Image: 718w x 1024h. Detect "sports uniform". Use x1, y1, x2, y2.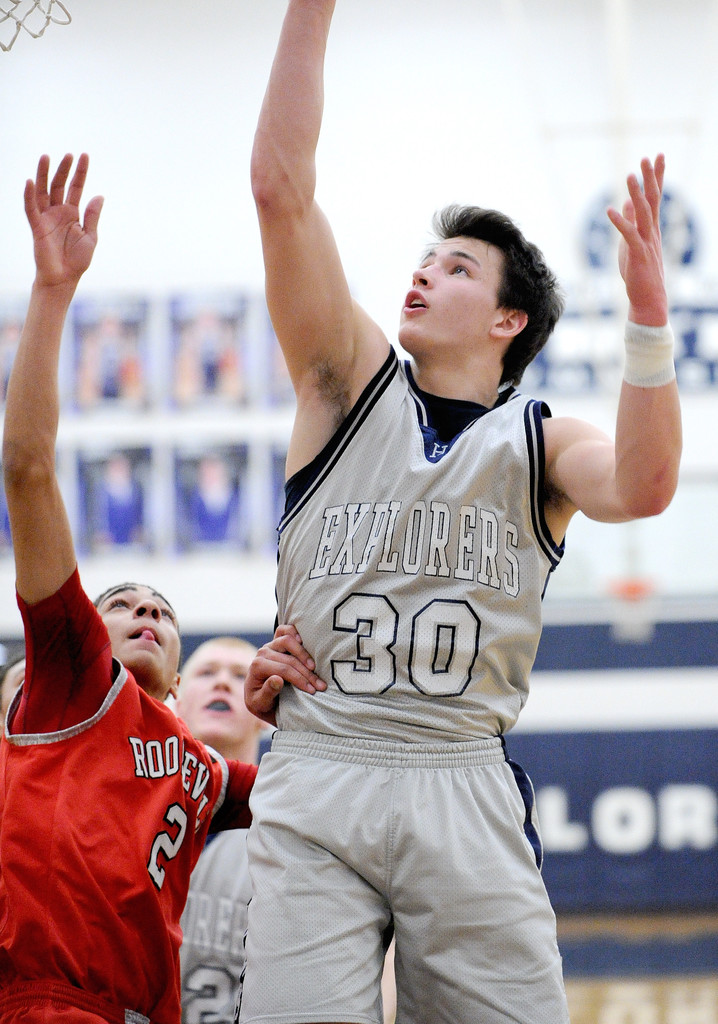
0, 554, 261, 1023.
